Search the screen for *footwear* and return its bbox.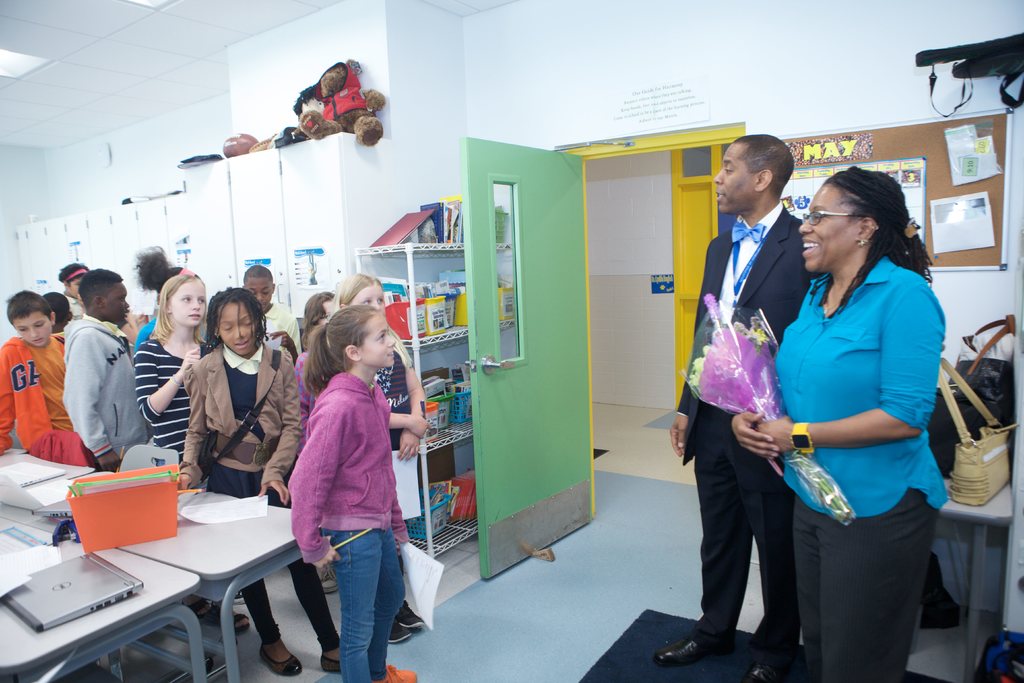
Found: <bbox>207, 592, 244, 607</bbox>.
